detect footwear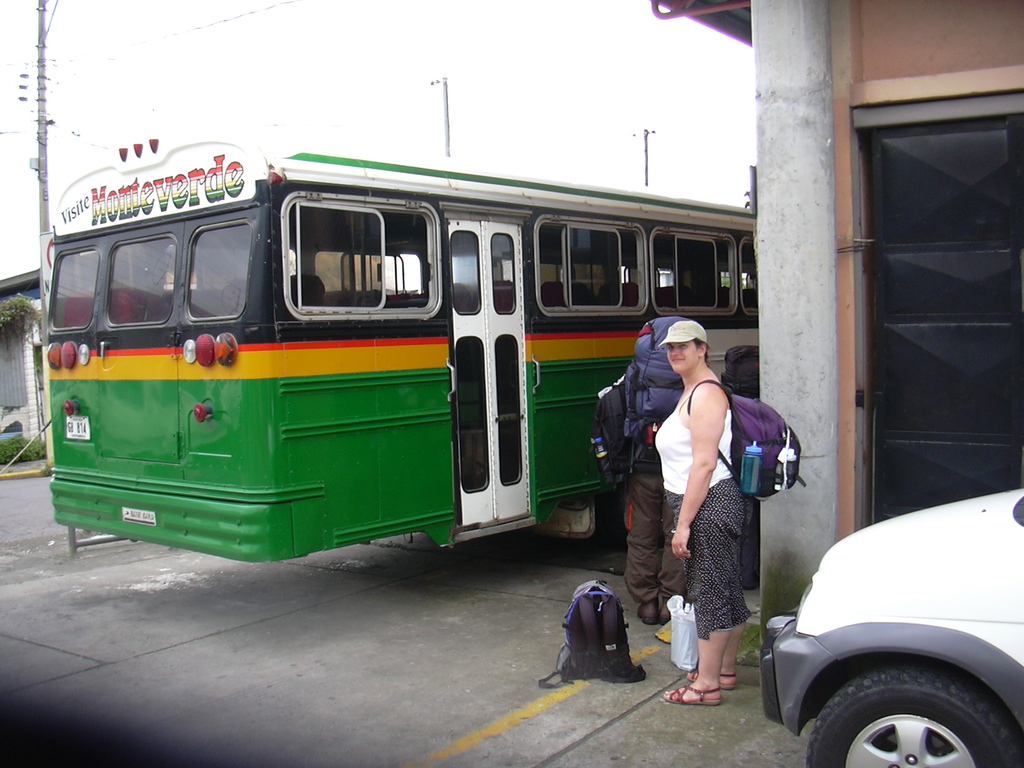
pyautogui.locateOnScreen(668, 685, 727, 702)
